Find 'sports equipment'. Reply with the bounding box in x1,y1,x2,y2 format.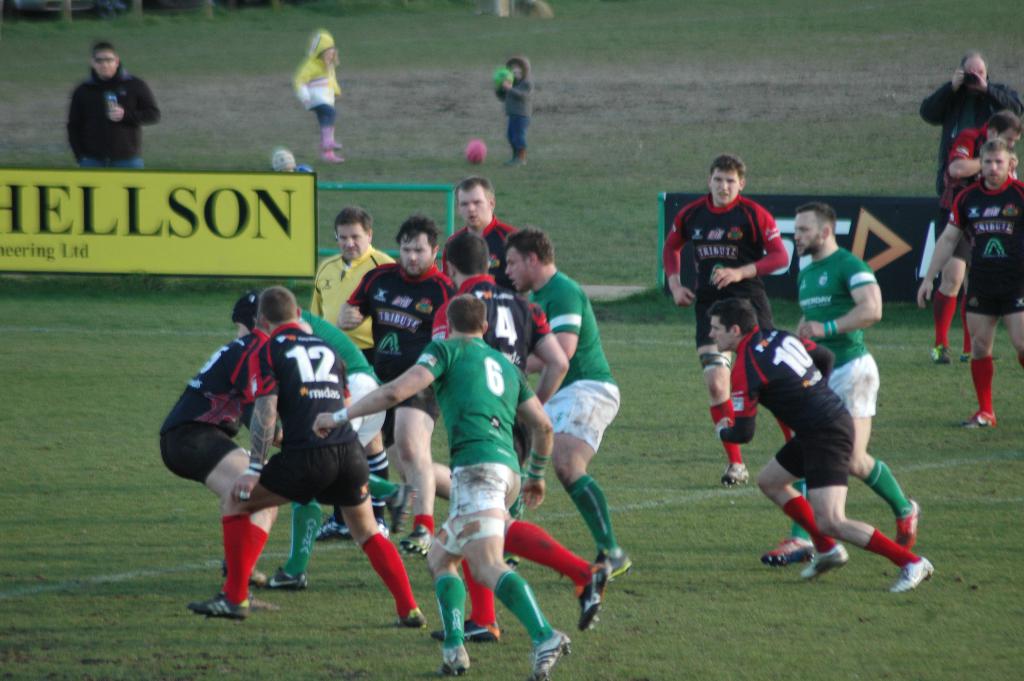
270,150,295,175.
